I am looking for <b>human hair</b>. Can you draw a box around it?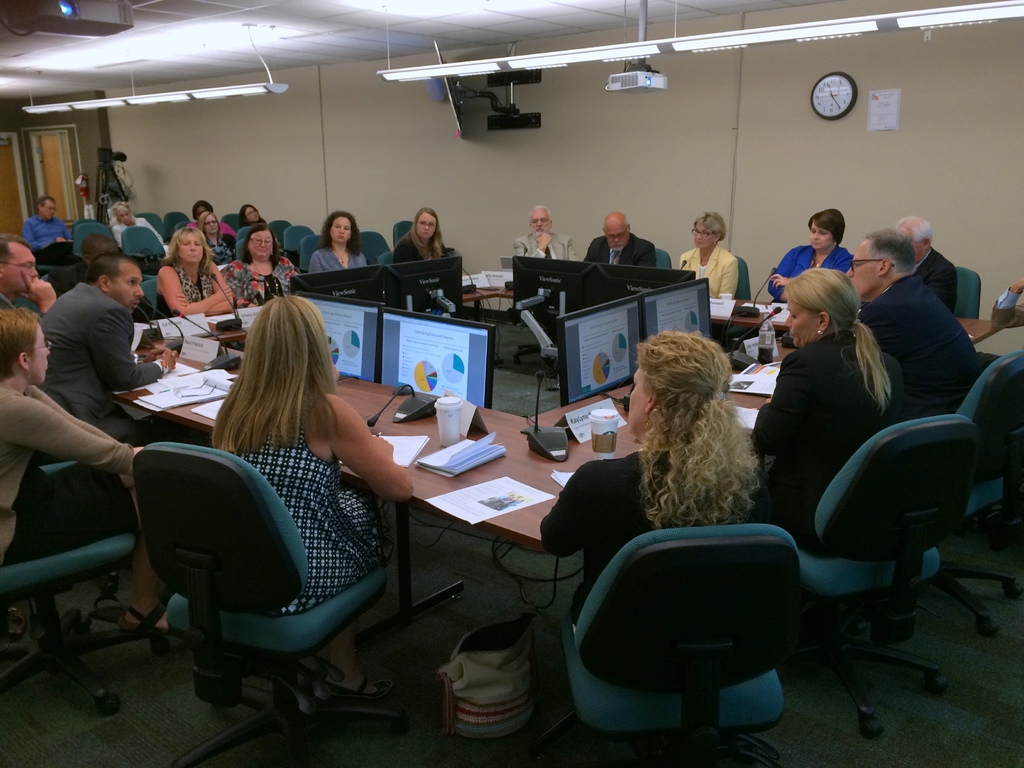
Sure, the bounding box is [left=165, top=226, right=215, bottom=273].
